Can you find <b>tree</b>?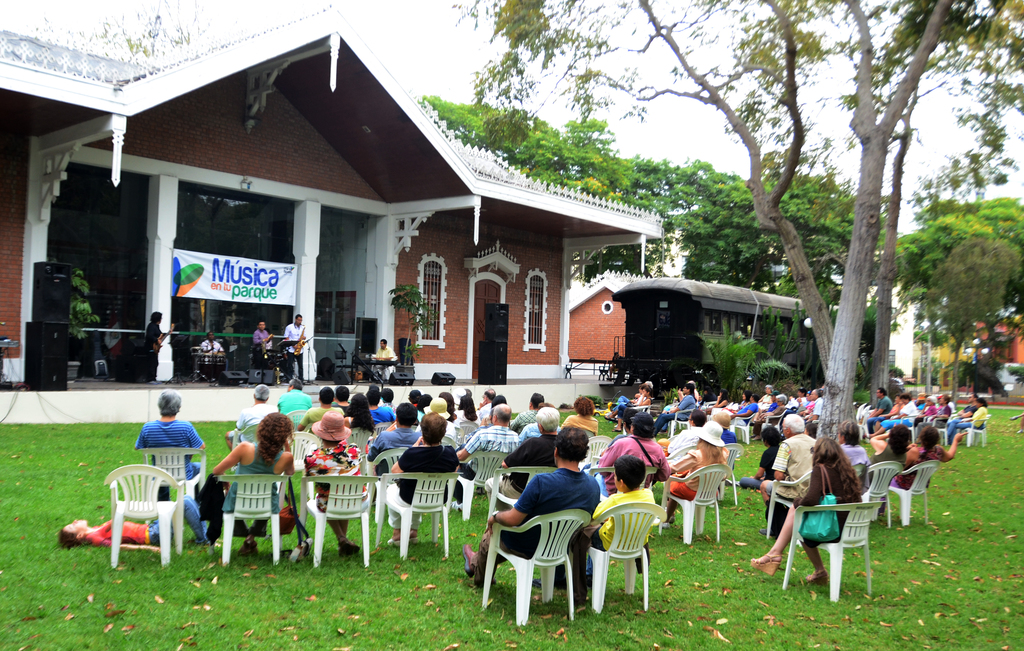
Yes, bounding box: x1=426, y1=100, x2=897, y2=396.
